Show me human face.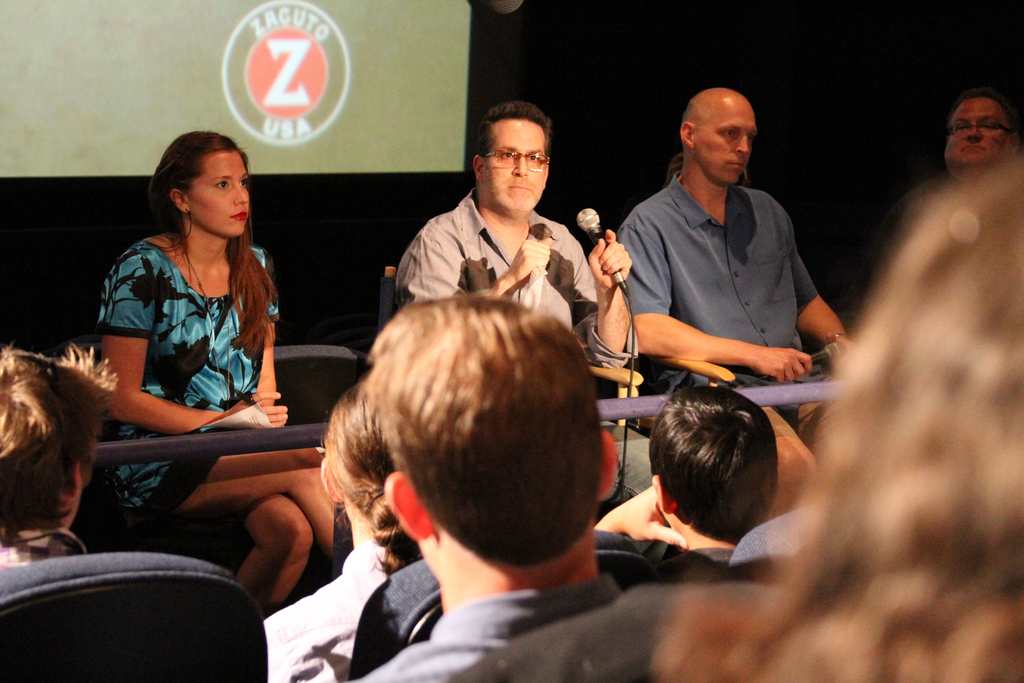
human face is here: select_region(188, 147, 248, 235).
